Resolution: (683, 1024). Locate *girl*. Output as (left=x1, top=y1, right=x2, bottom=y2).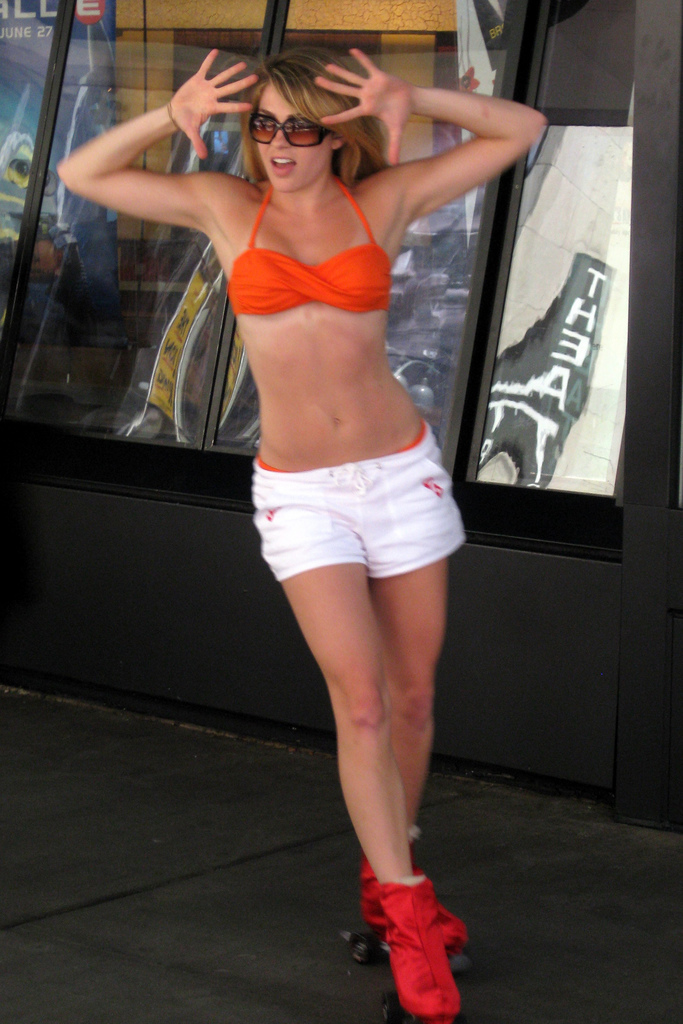
(left=57, top=45, right=550, bottom=1023).
